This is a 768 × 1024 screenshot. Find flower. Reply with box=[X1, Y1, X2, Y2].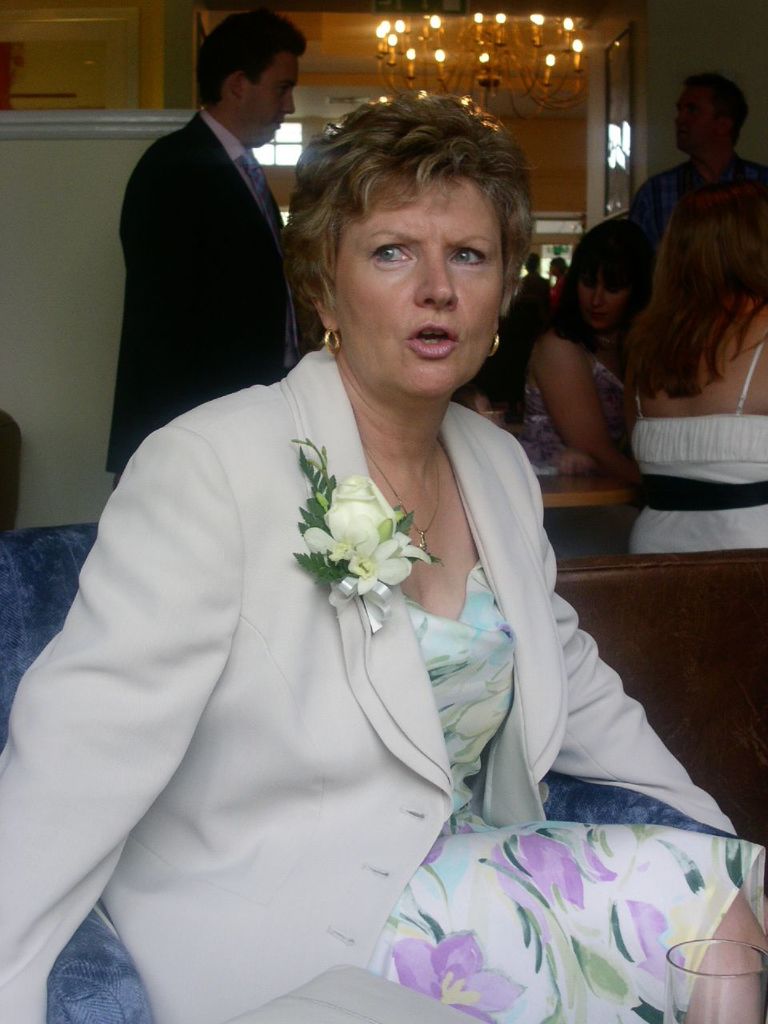
box=[281, 477, 431, 628].
